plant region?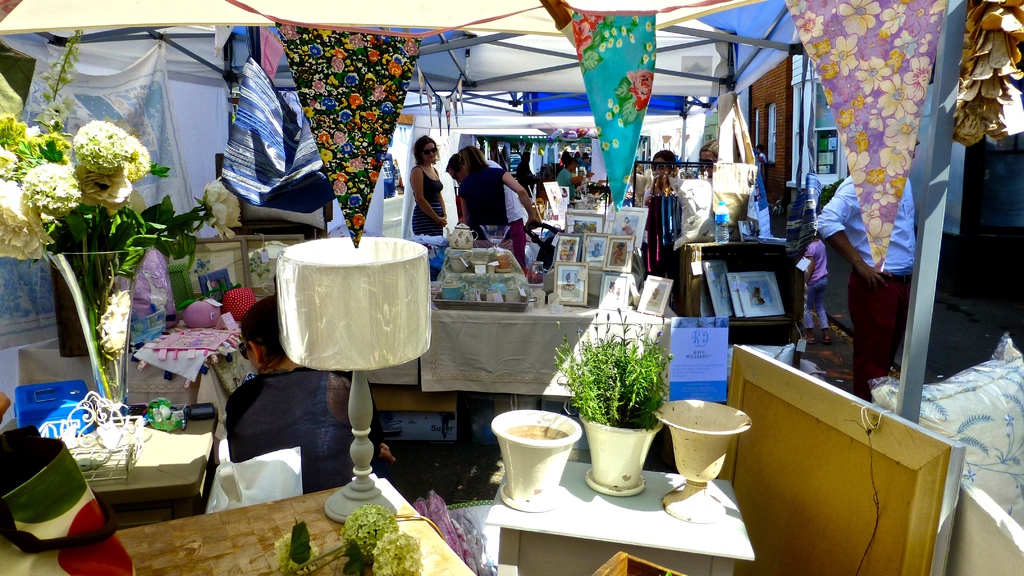
x1=248 y1=255 x2=271 y2=278
